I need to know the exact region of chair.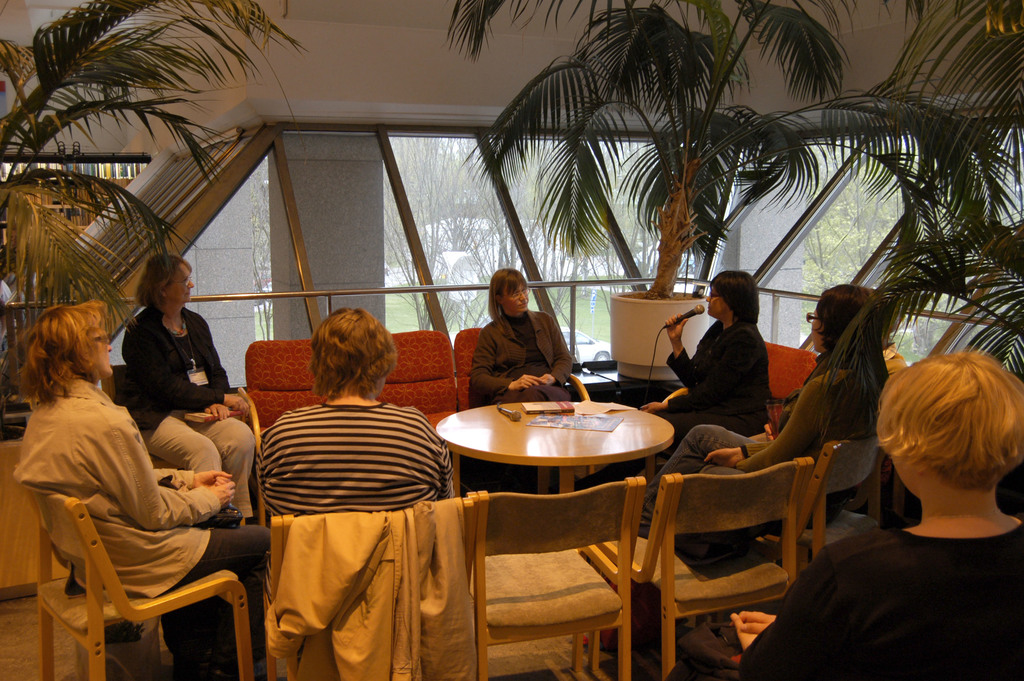
Region: bbox(660, 340, 820, 441).
